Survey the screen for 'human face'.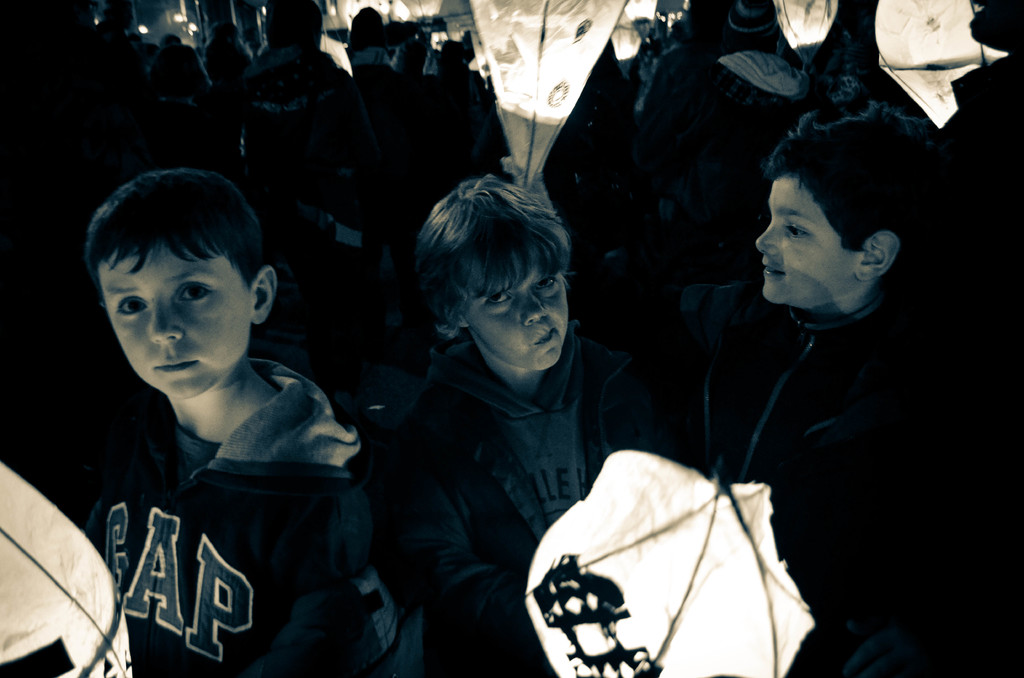
Survey found: crop(467, 271, 569, 369).
